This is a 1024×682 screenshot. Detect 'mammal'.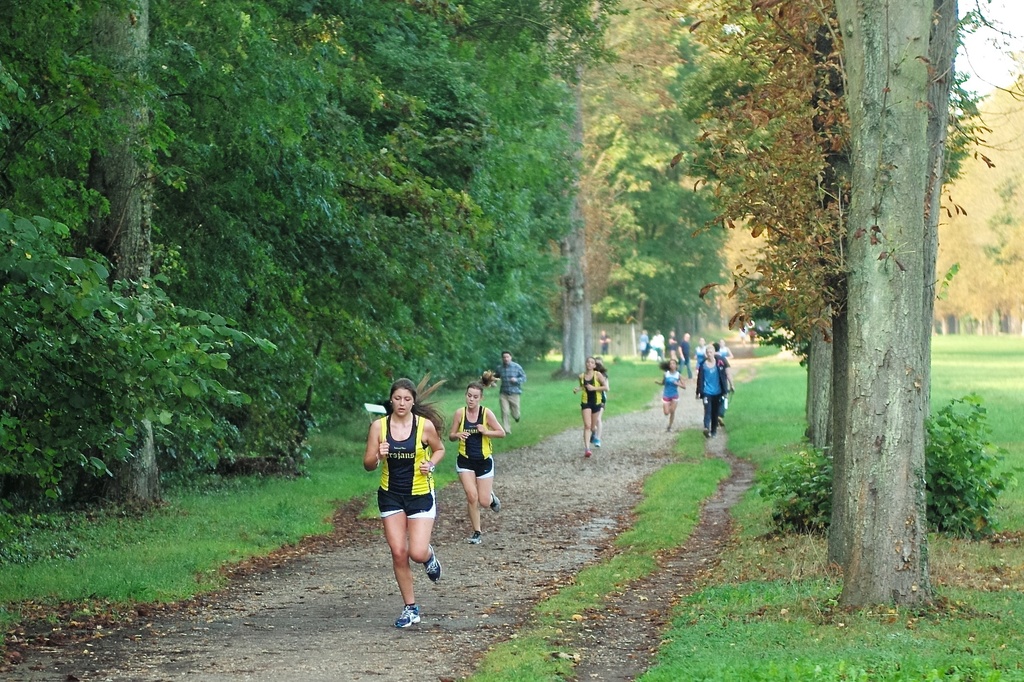
pyautogui.locateOnScreen(715, 337, 733, 407).
